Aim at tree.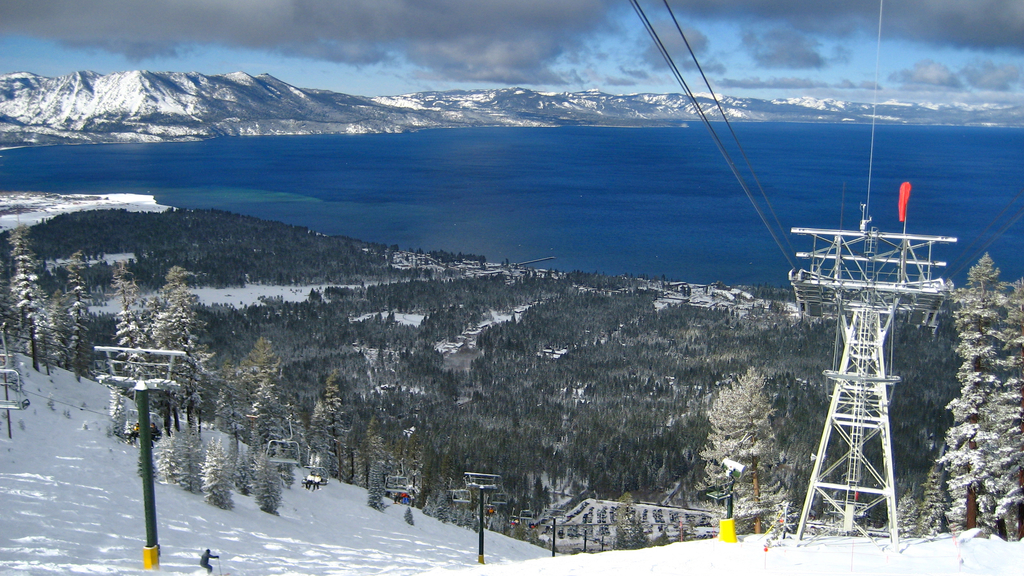
Aimed at box=[420, 481, 705, 557].
